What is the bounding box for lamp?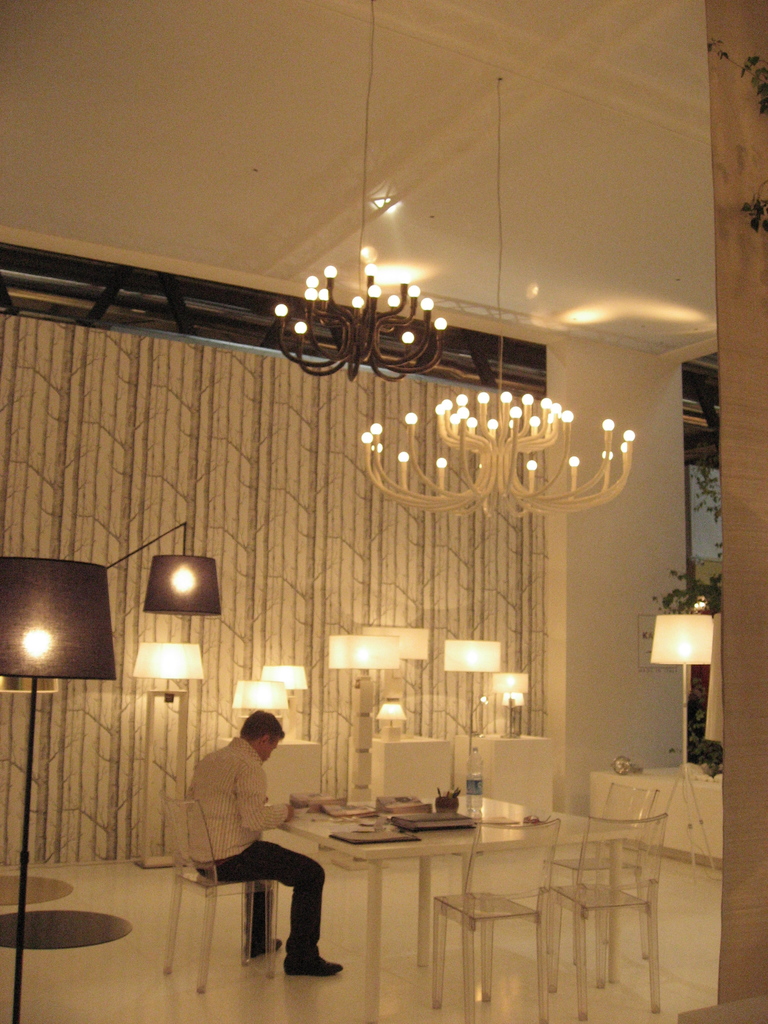
l=328, t=636, r=400, b=808.
